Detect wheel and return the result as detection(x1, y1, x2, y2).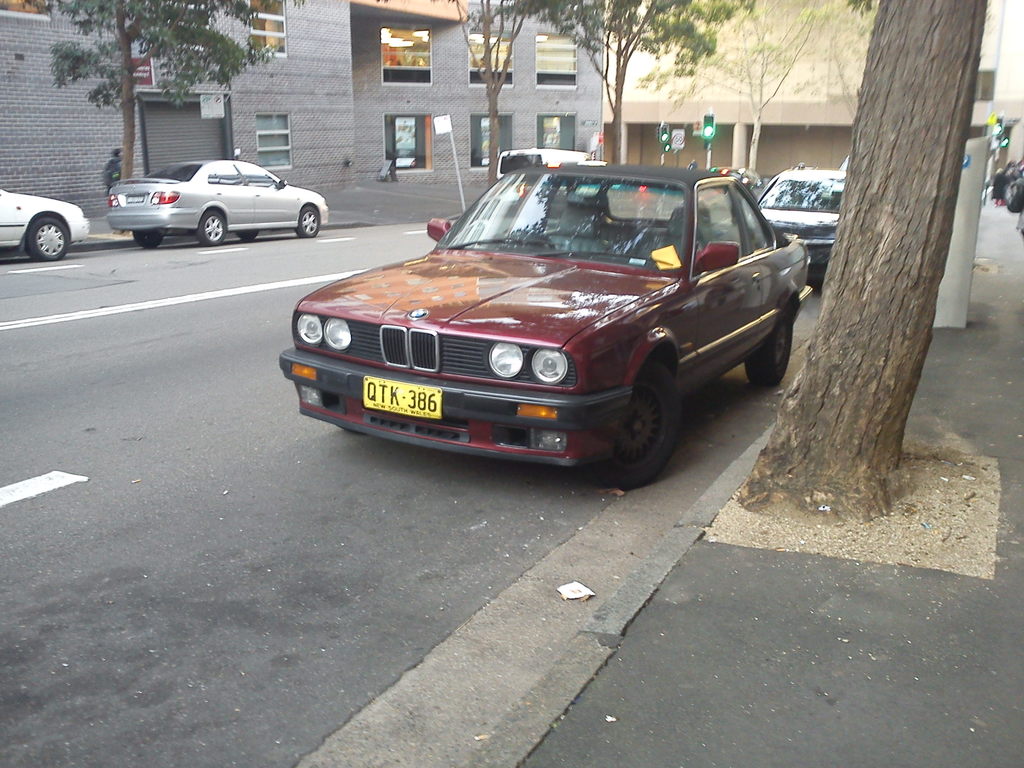
detection(237, 227, 260, 241).
